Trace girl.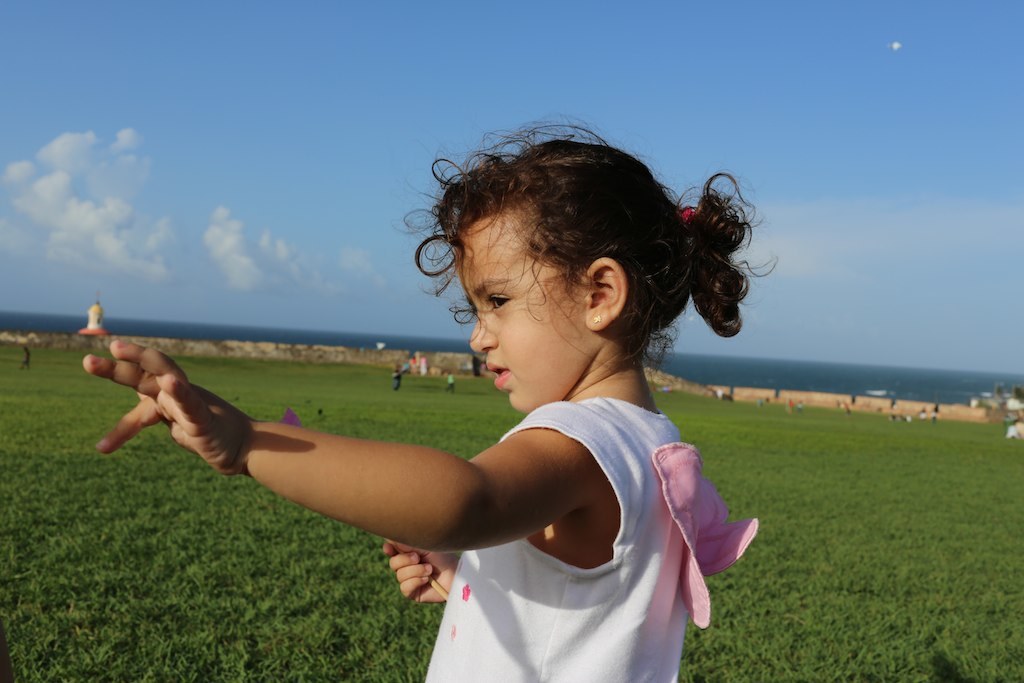
Traced to bbox=(84, 114, 785, 682).
